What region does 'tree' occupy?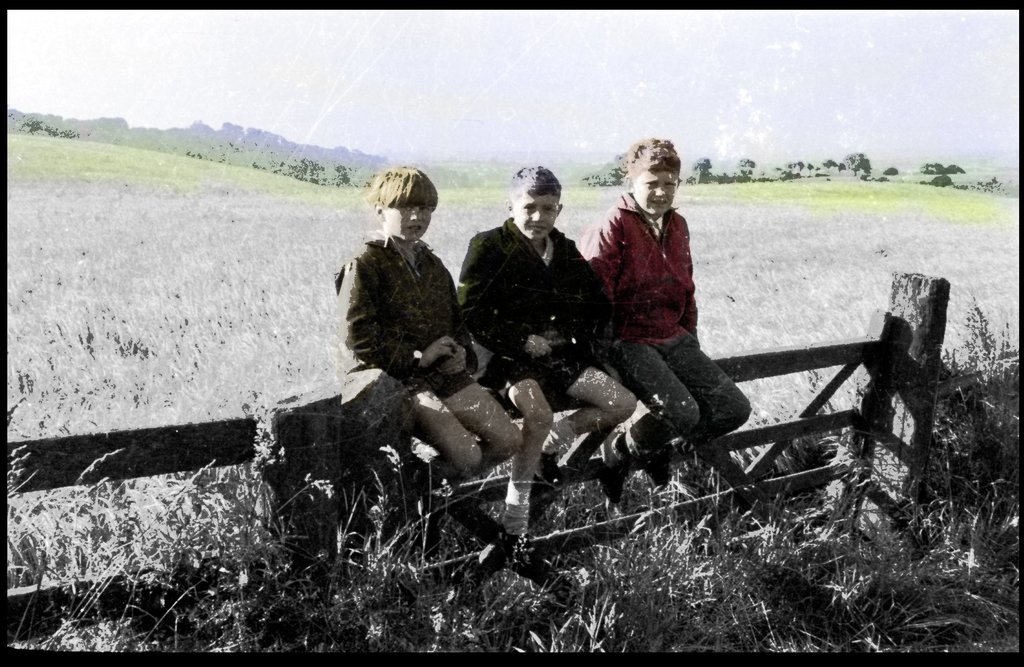
<bbox>920, 160, 963, 173</bbox>.
